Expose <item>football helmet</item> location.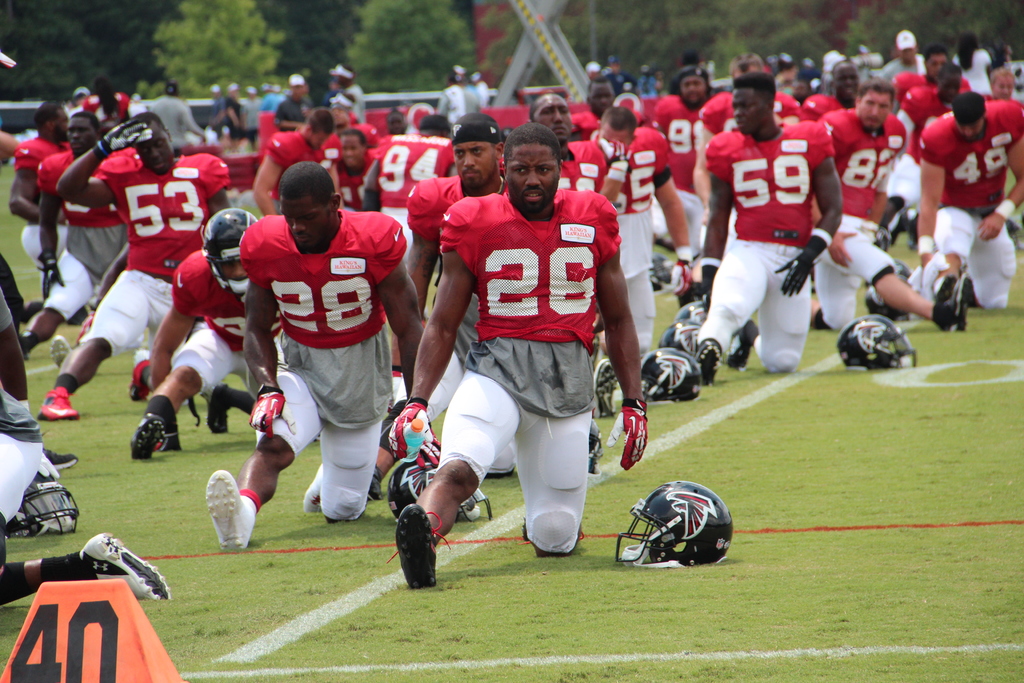
Exposed at left=385, top=456, right=499, bottom=525.
